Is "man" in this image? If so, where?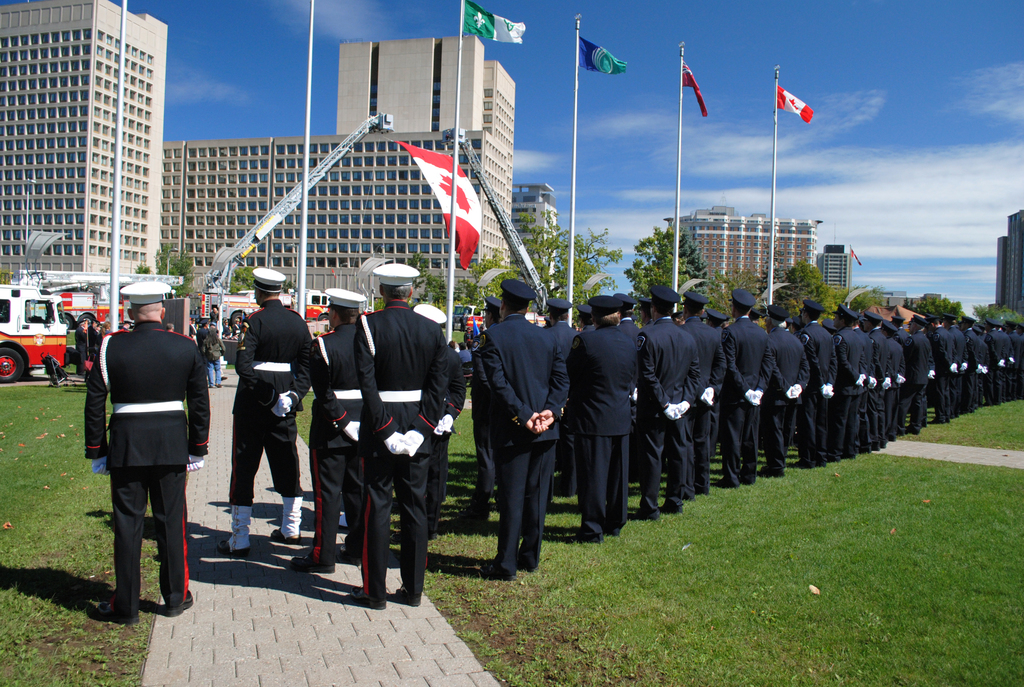
Yes, at box(346, 254, 456, 612).
